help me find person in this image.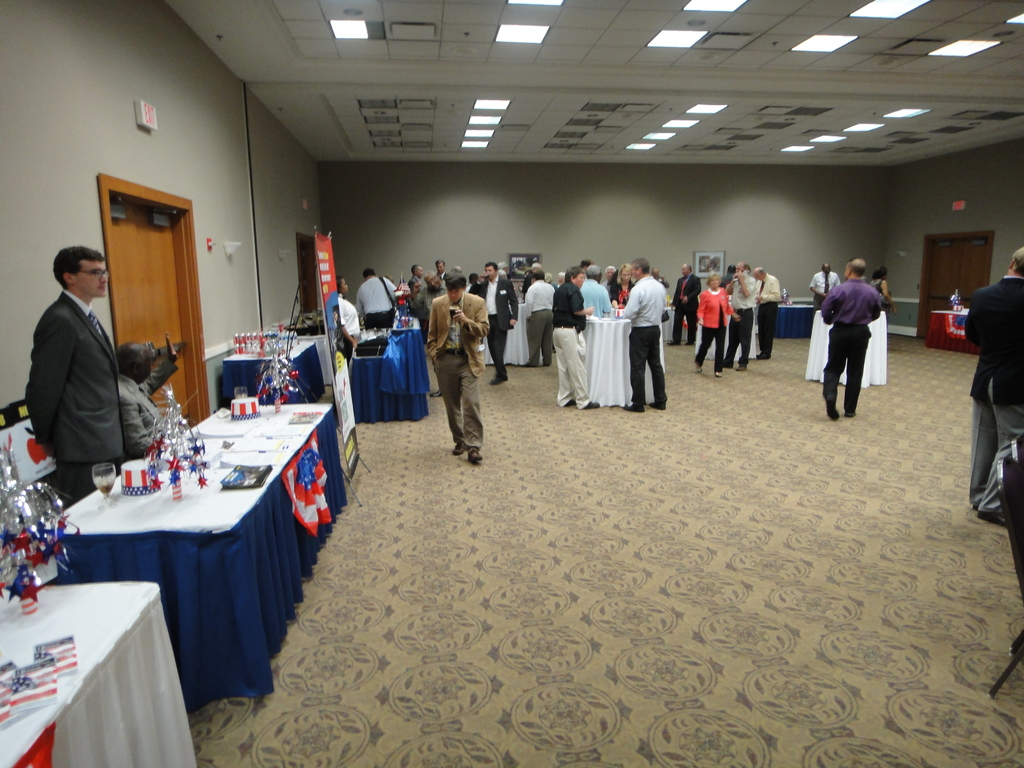
Found it: x1=116 y1=332 x2=177 y2=458.
